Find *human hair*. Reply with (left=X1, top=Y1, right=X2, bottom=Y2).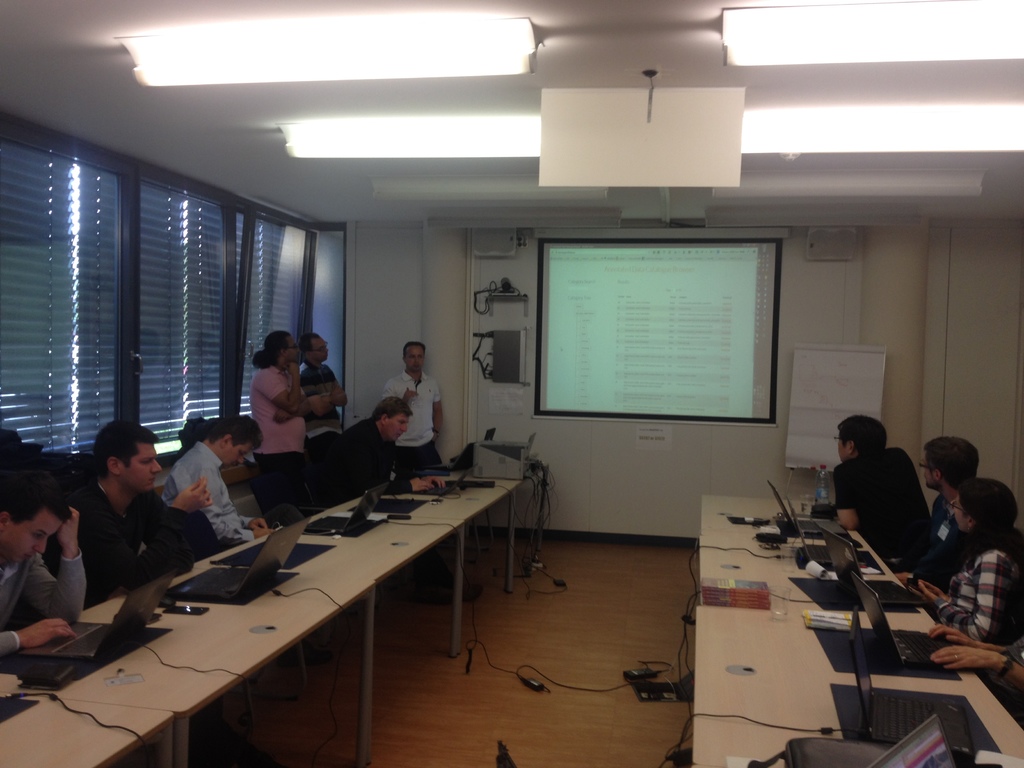
(left=404, top=338, right=428, bottom=353).
